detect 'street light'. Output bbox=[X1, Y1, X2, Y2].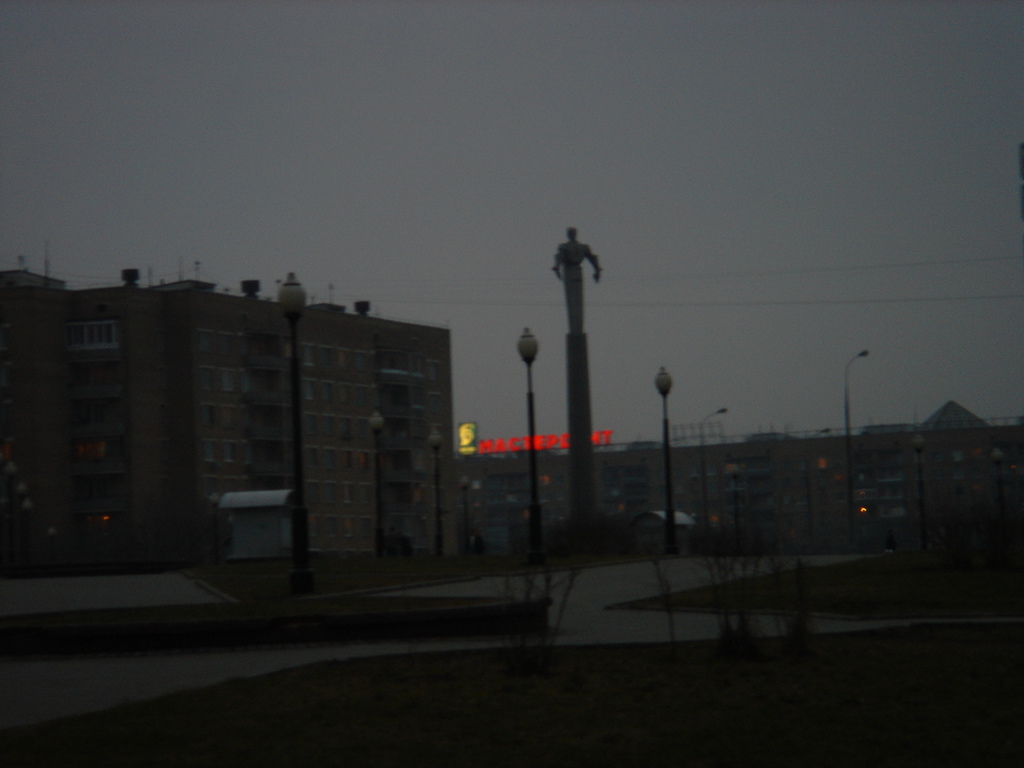
bbox=[652, 366, 680, 558].
